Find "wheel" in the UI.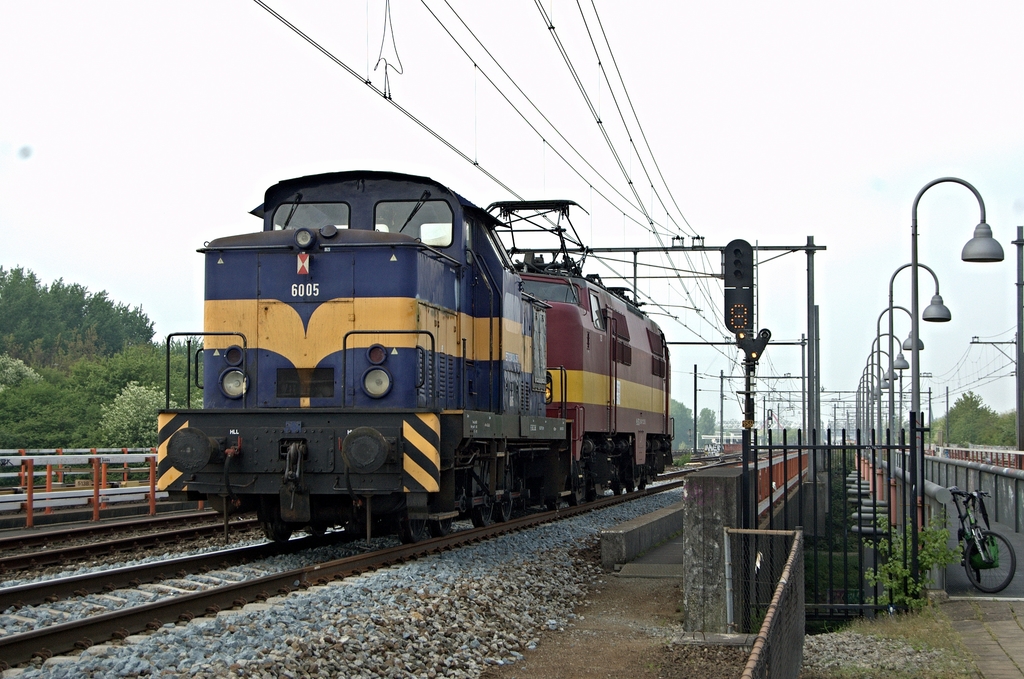
UI element at Rect(562, 469, 589, 508).
